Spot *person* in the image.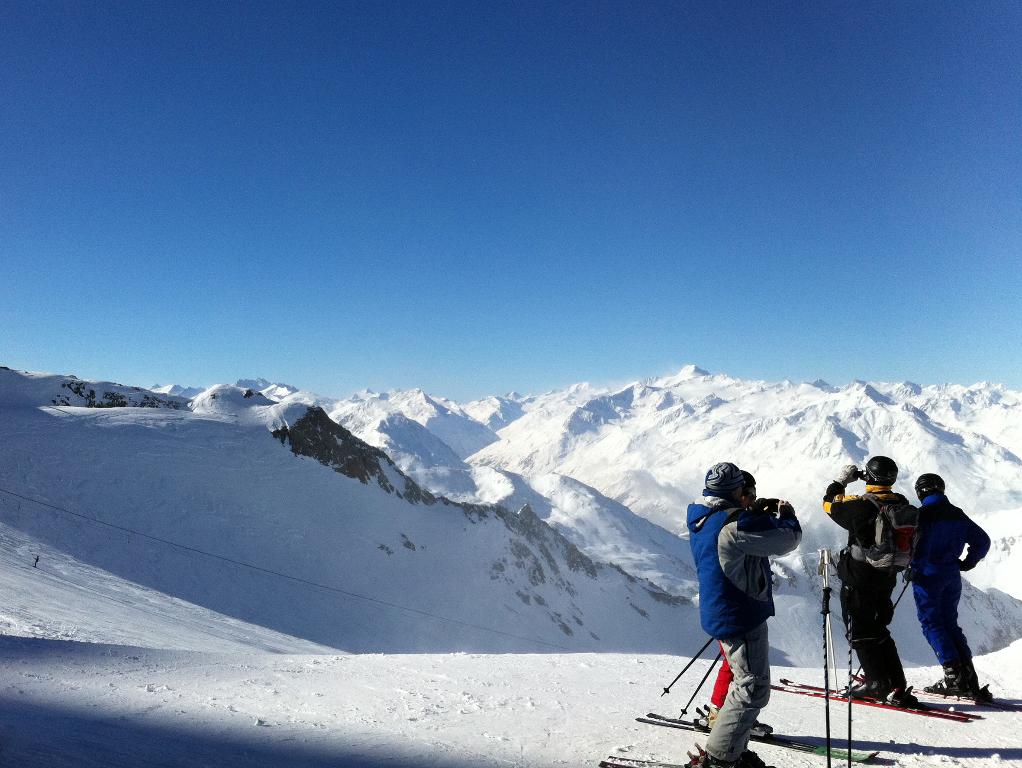
*person* found at bbox=(897, 470, 989, 696).
